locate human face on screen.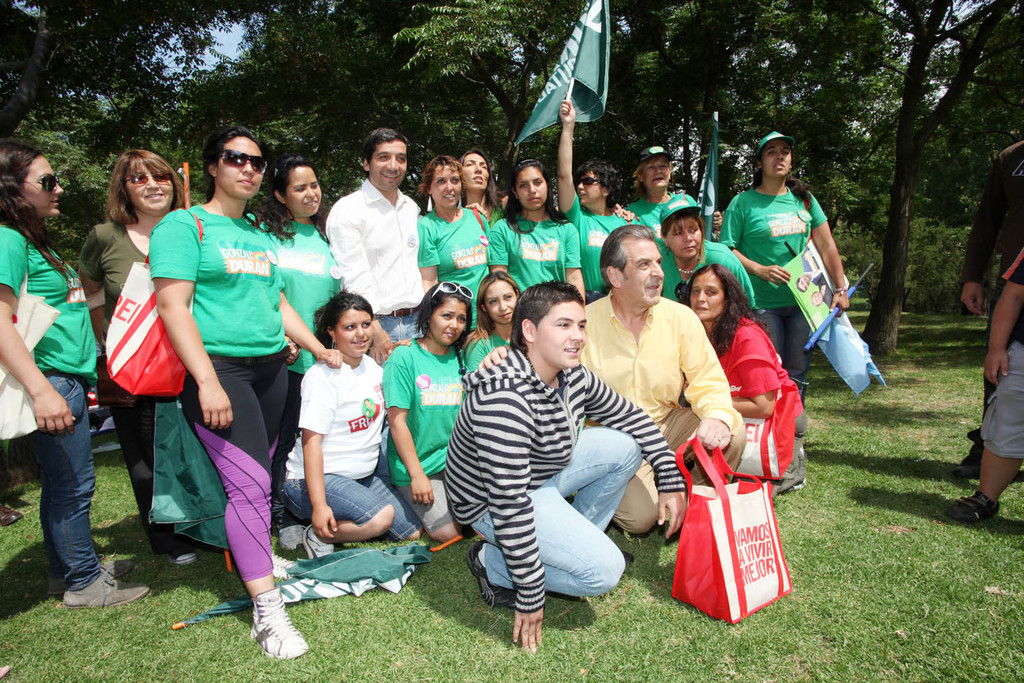
On screen at left=21, top=156, right=67, bottom=213.
